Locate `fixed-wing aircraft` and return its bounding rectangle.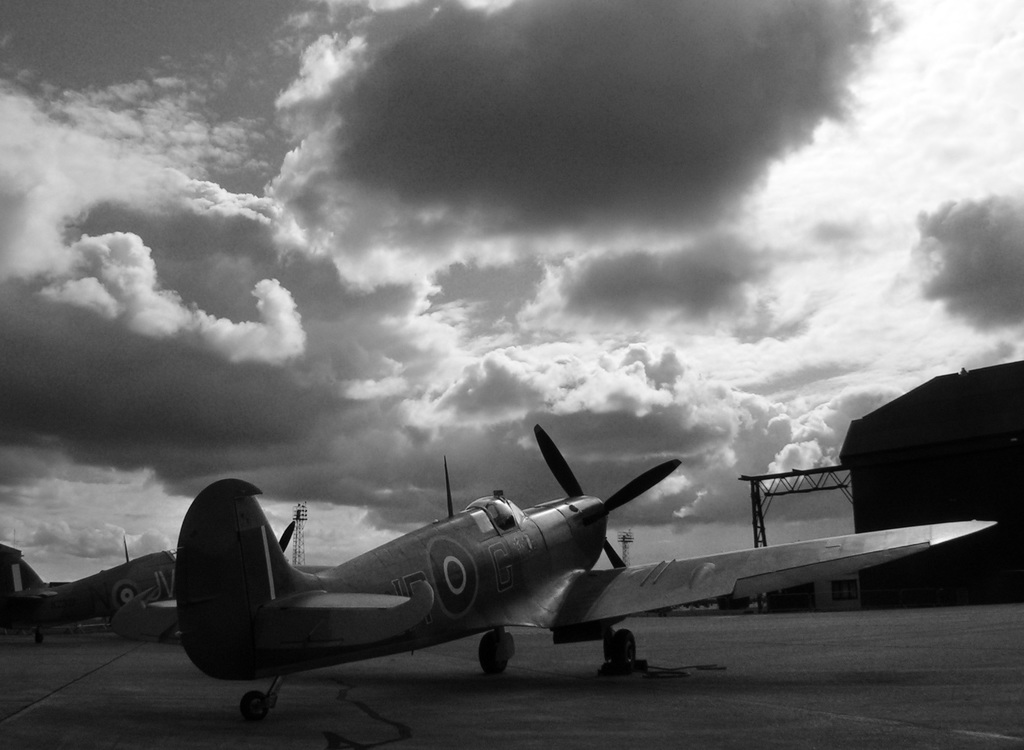
Rect(148, 425, 1004, 726).
